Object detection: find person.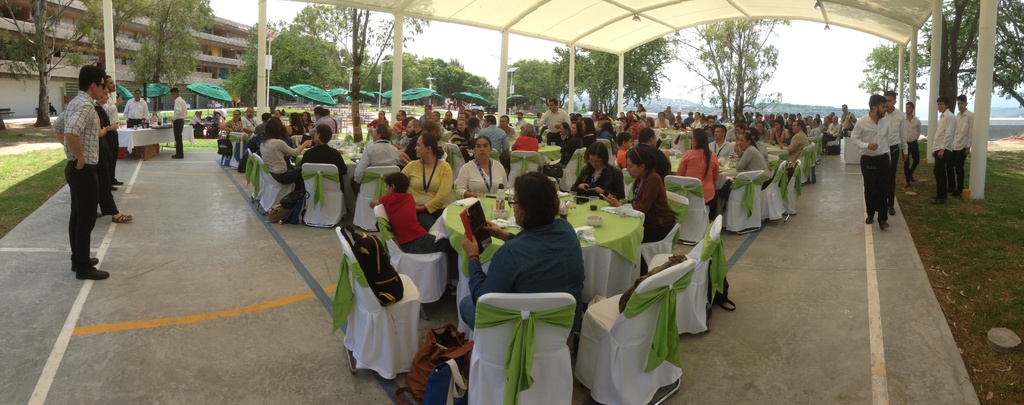
detection(952, 95, 974, 213).
